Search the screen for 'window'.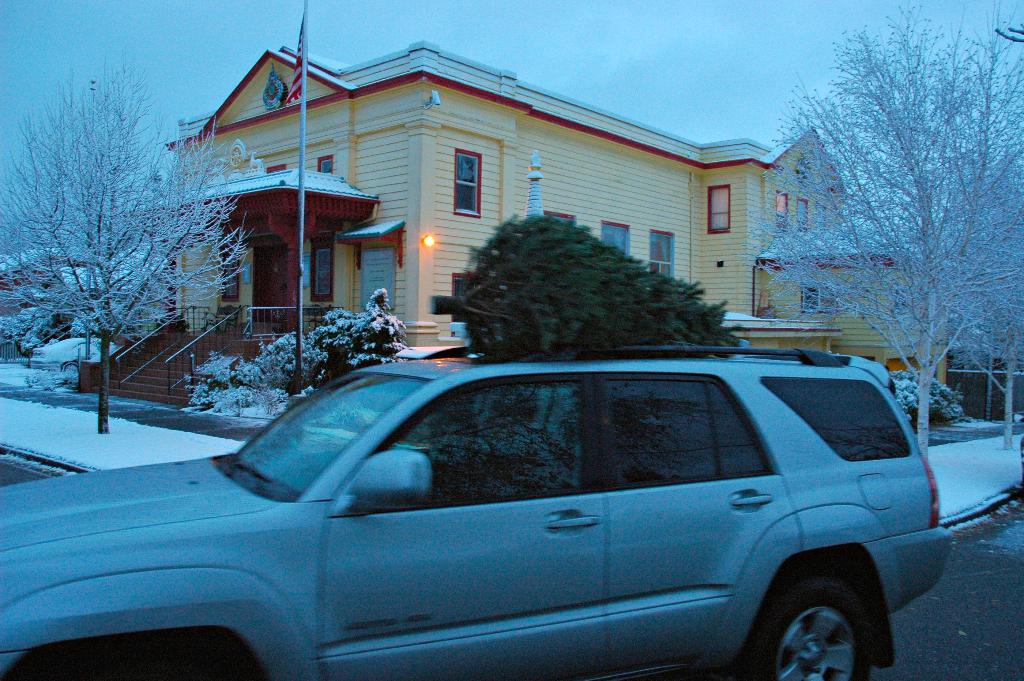
Found at select_region(211, 235, 248, 309).
